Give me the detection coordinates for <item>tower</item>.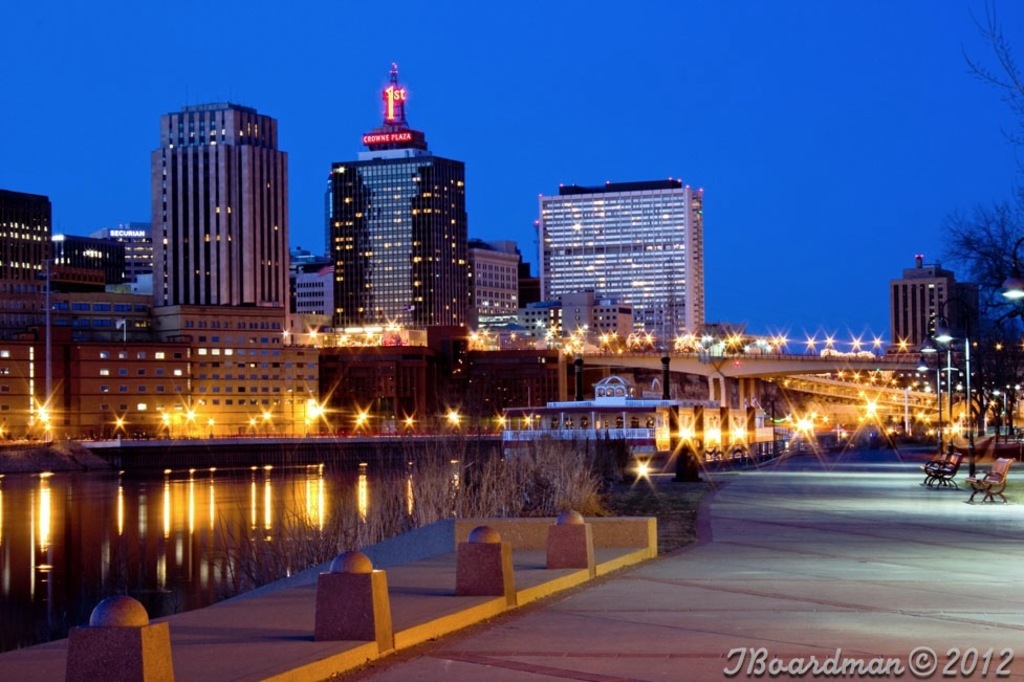
[328, 60, 479, 331].
